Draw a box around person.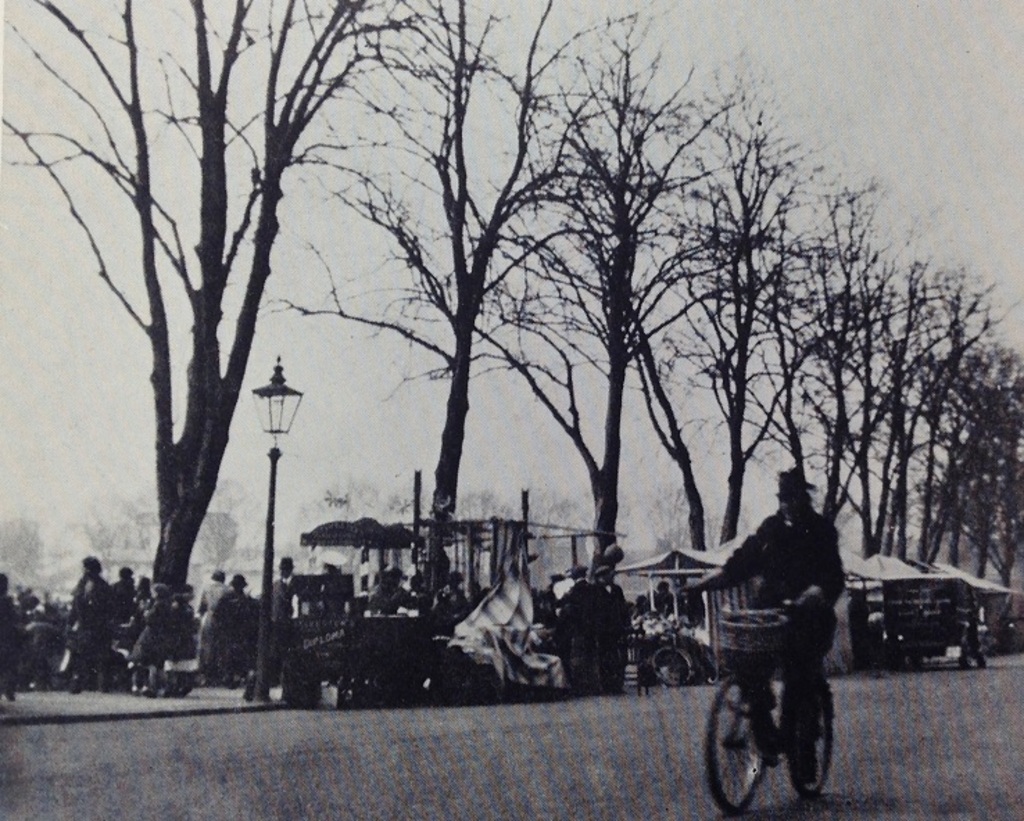
box(708, 462, 841, 785).
